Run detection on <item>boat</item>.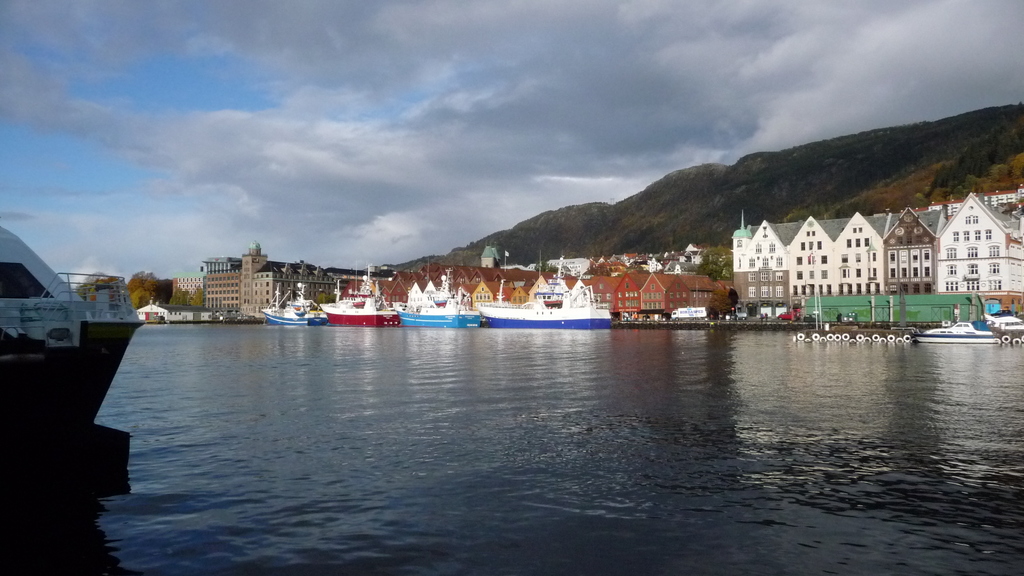
Result: 501:268:614:319.
